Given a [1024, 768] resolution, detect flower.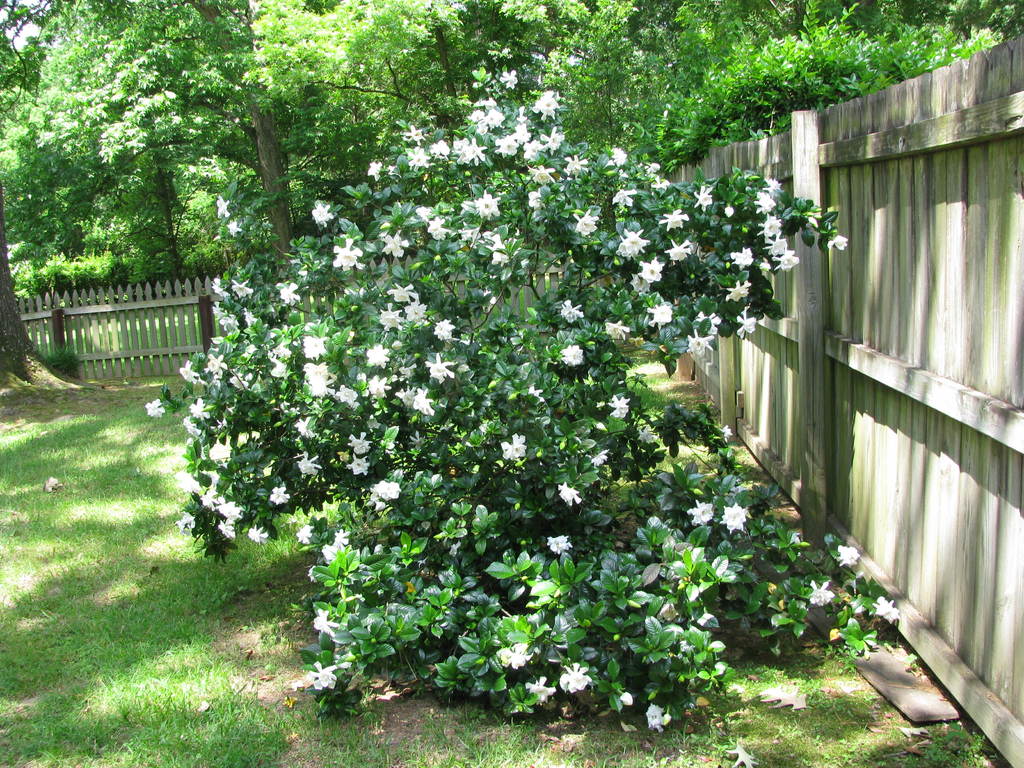
left=564, top=344, right=586, bottom=371.
